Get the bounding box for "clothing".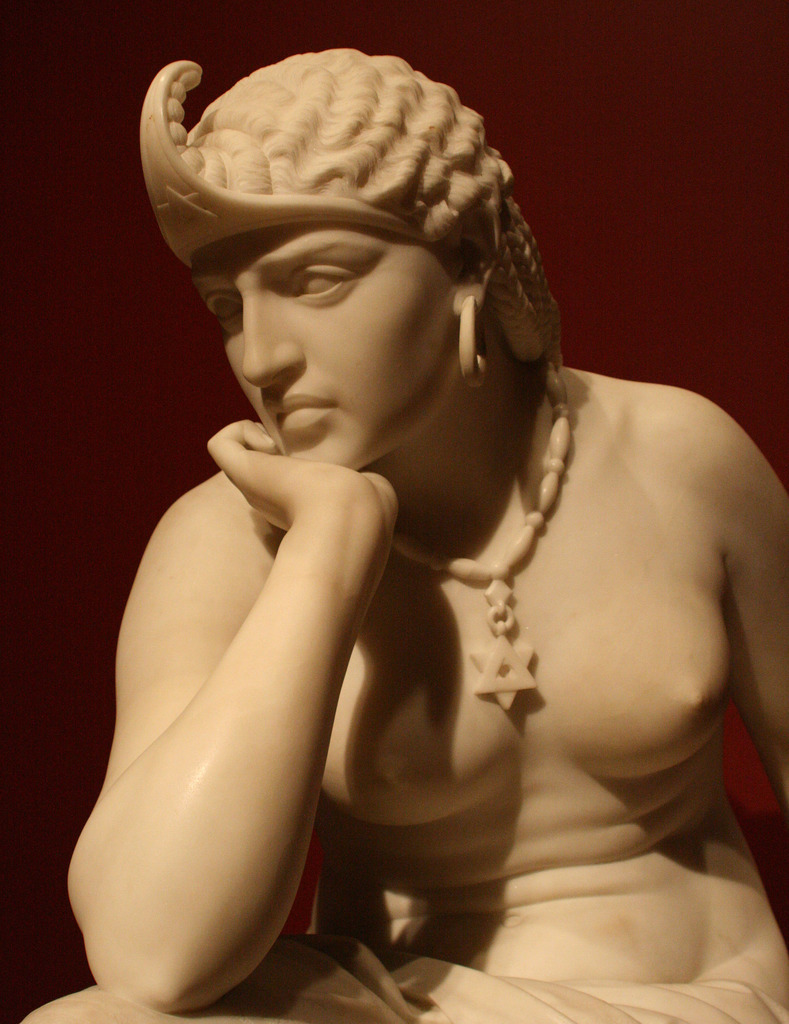
box(118, 936, 788, 1023).
